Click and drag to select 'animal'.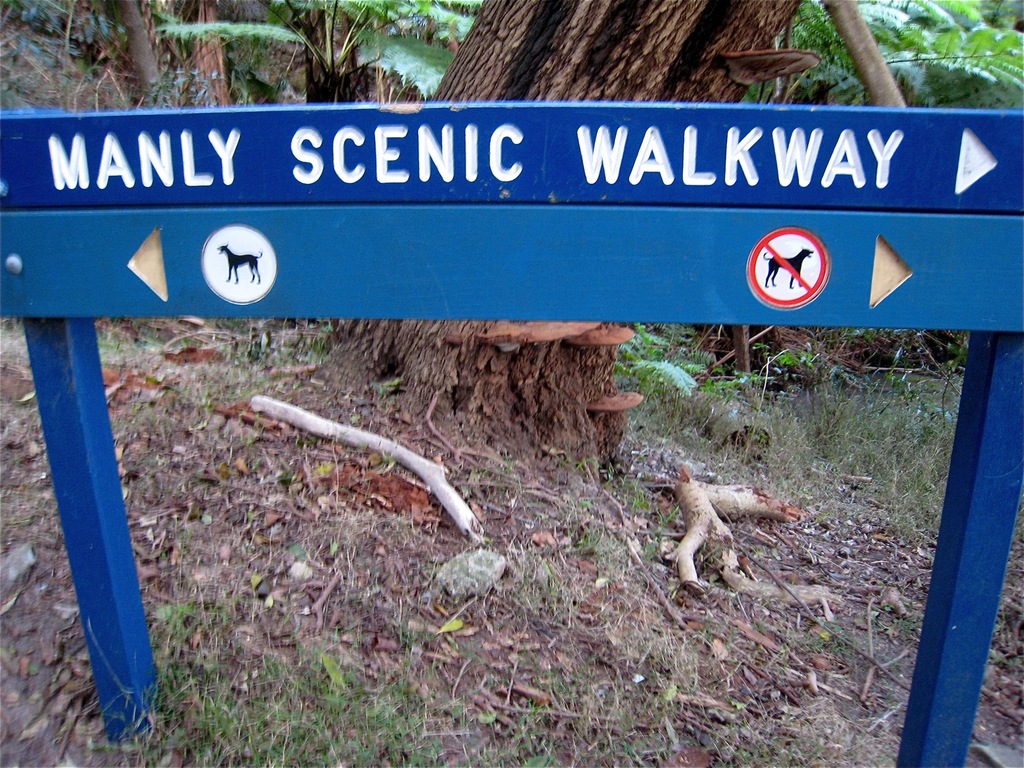
Selection: {"x1": 763, "y1": 248, "x2": 813, "y2": 287}.
